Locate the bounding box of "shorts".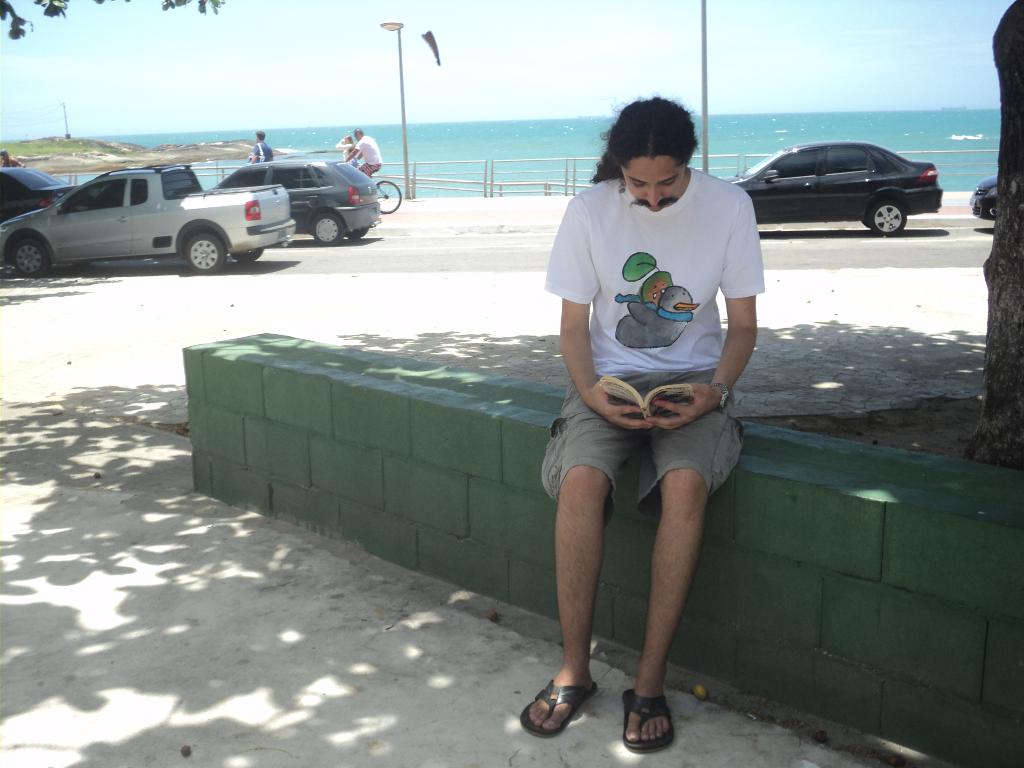
Bounding box: [557, 396, 749, 525].
